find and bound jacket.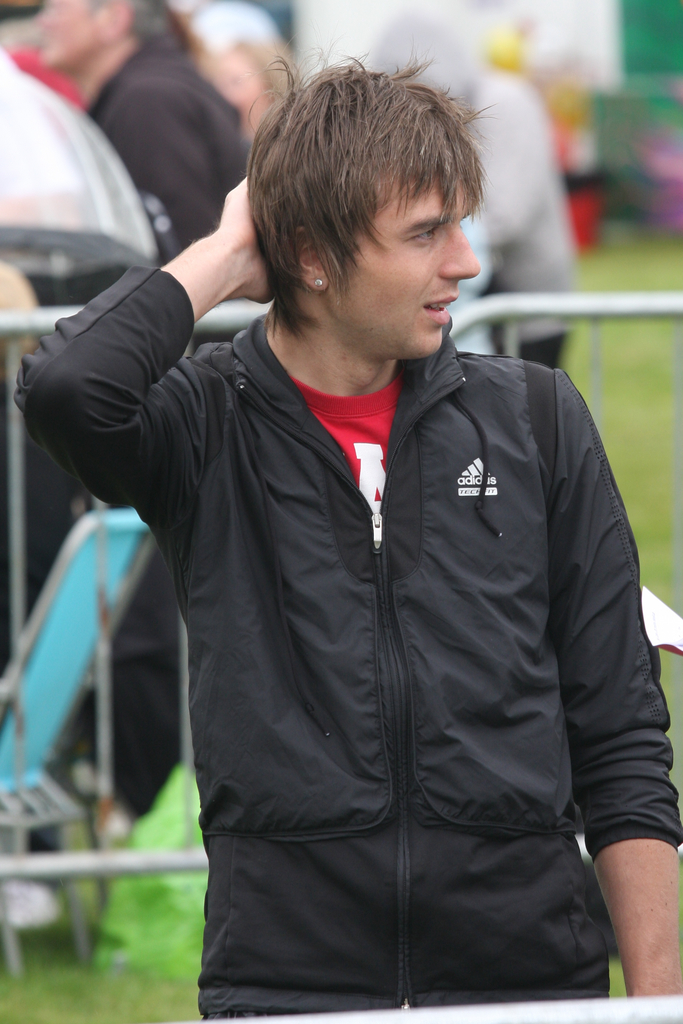
Bound: bbox(68, 142, 682, 984).
